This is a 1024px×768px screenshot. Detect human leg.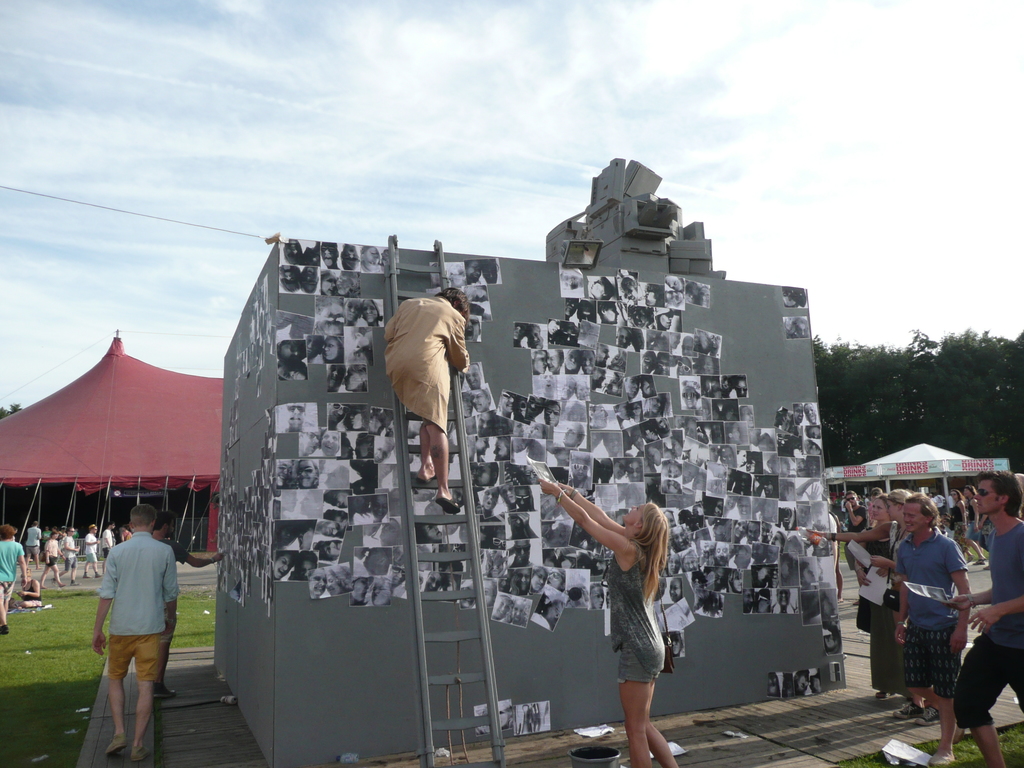
948:626:1016:767.
